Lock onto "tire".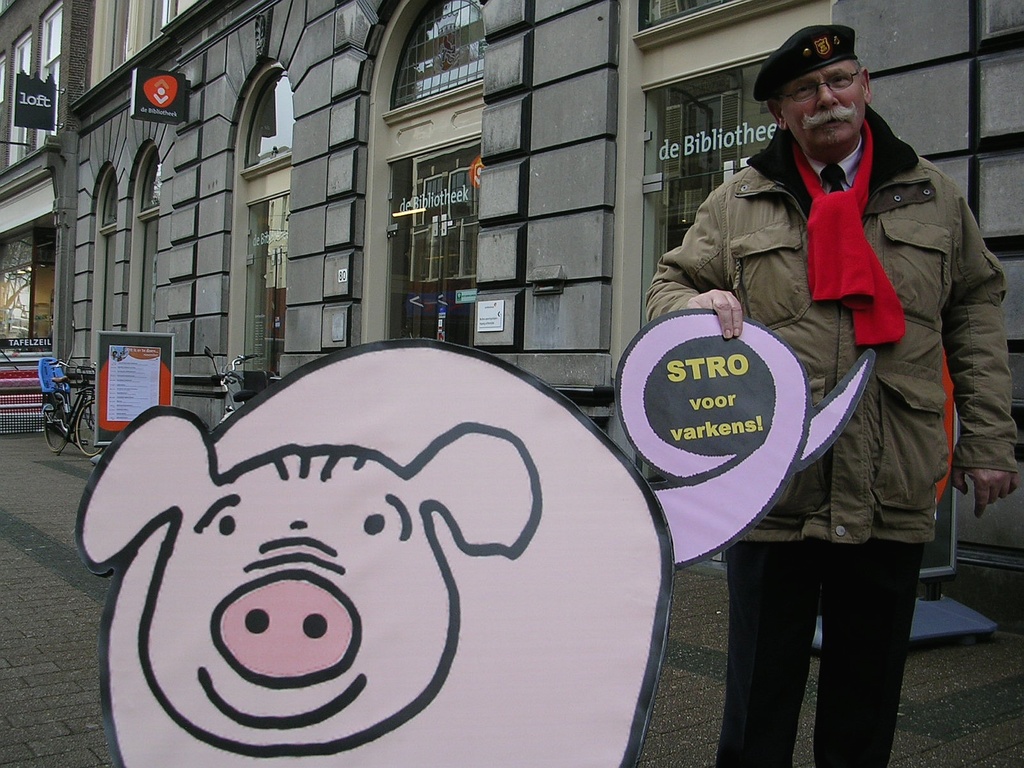
Locked: <bbox>45, 392, 70, 451</bbox>.
